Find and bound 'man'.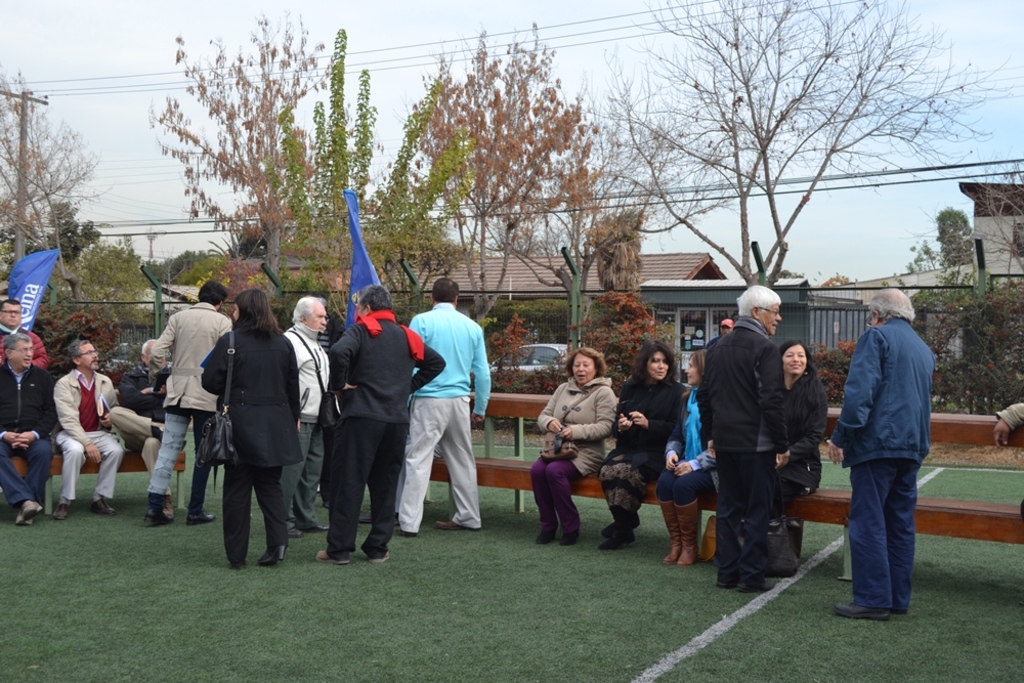
Bound: 42/340/125/517.
